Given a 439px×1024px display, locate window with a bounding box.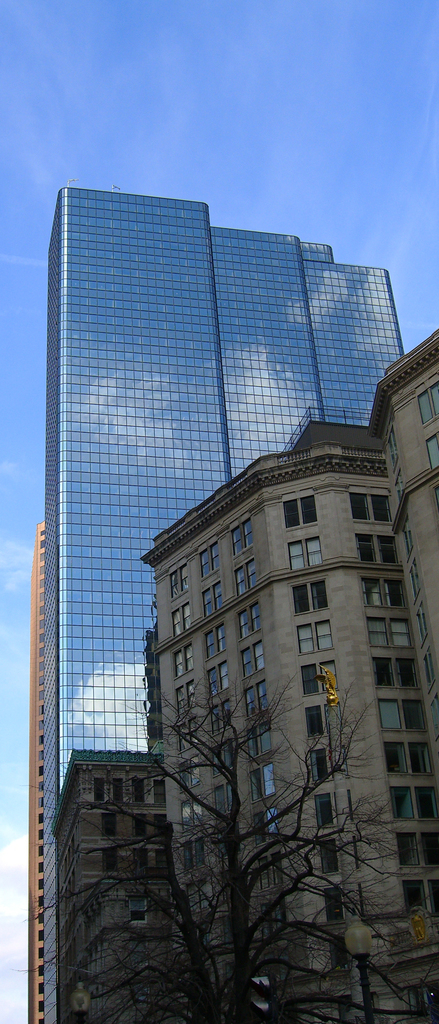
Located: {"x1": 210, "y1": 786, "x2": 226, "y2": 819}.
